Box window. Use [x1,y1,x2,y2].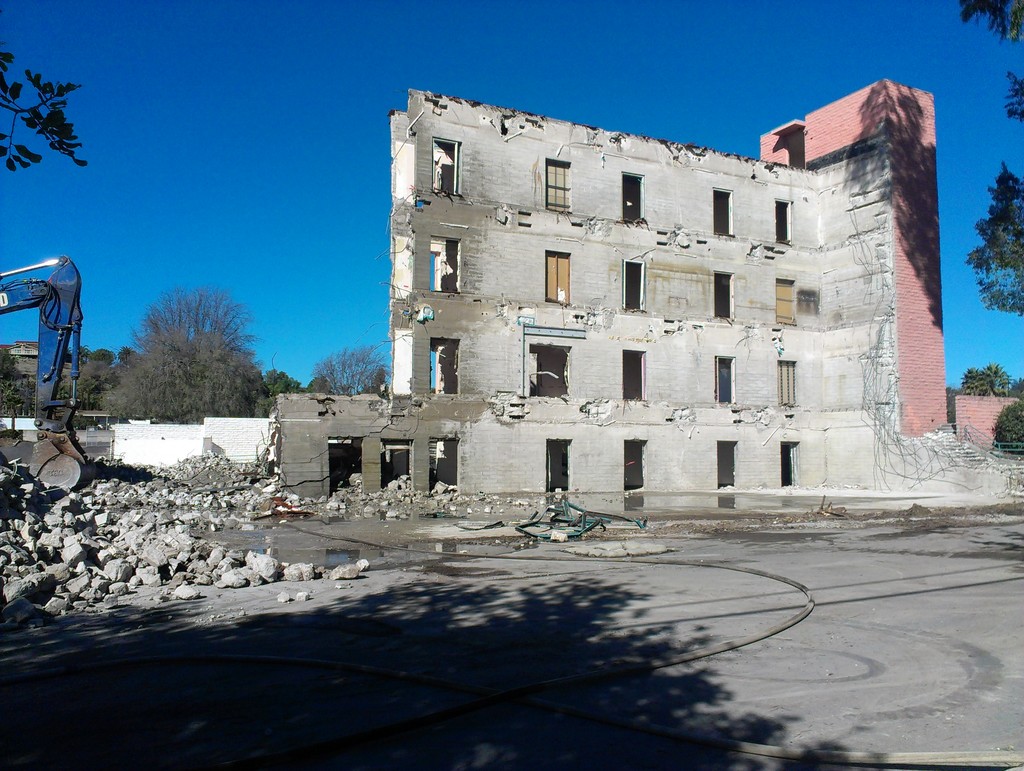
[623,259,650,313].
